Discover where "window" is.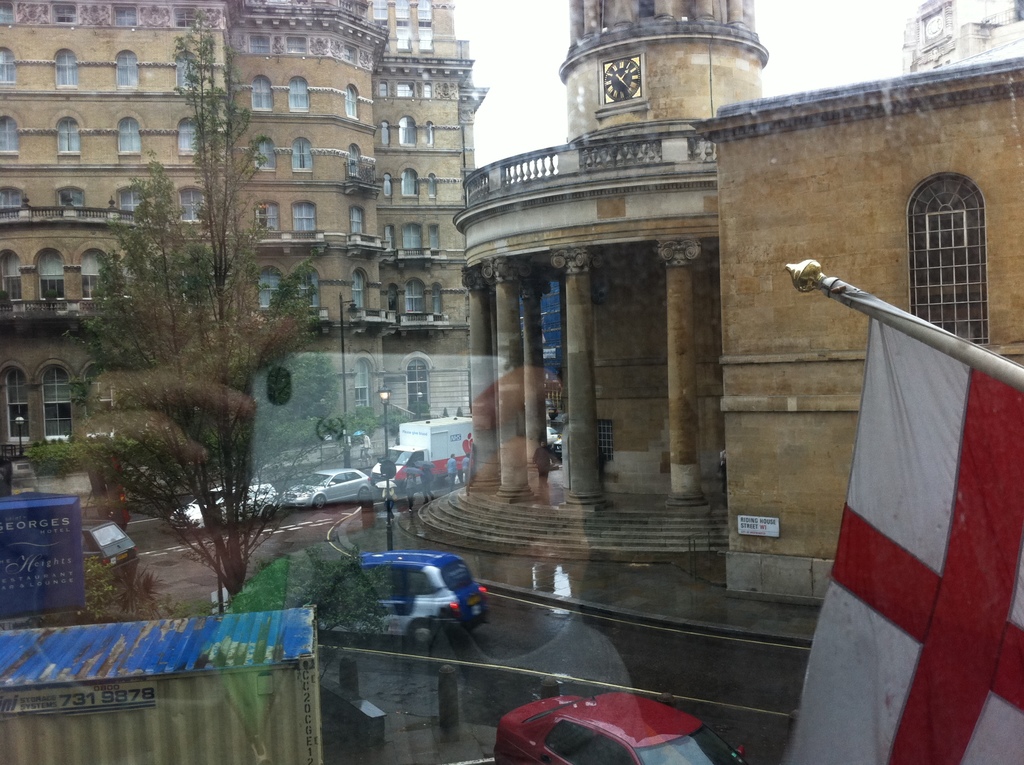
Discovered at Rect(296, 267, 320, 307).
